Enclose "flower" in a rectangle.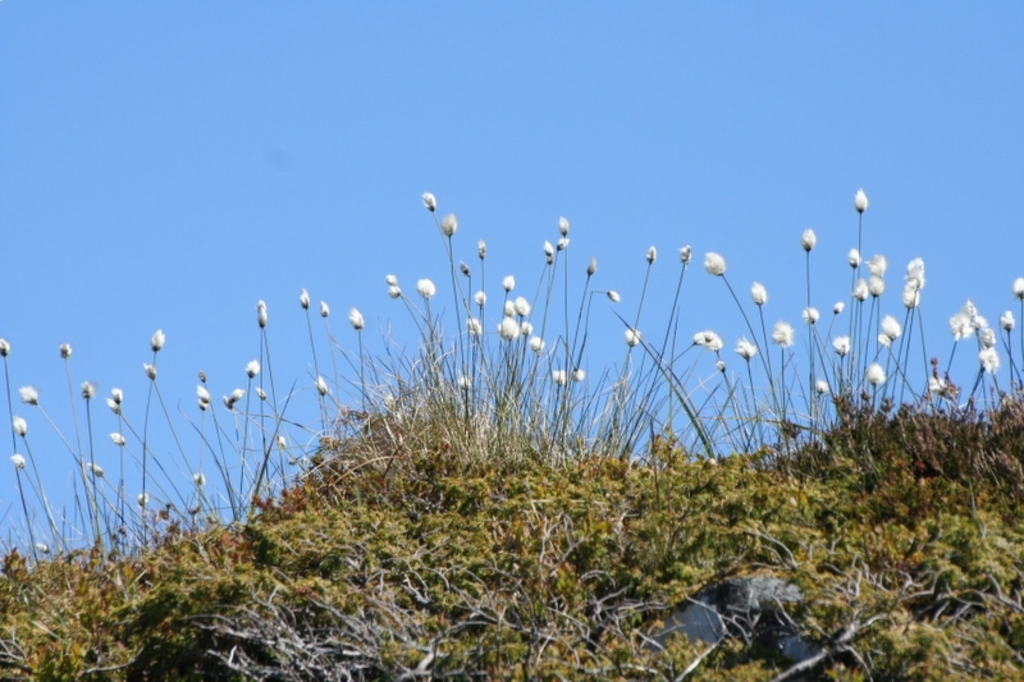
<bbox>810, 377, 826, 392</bbox>.
